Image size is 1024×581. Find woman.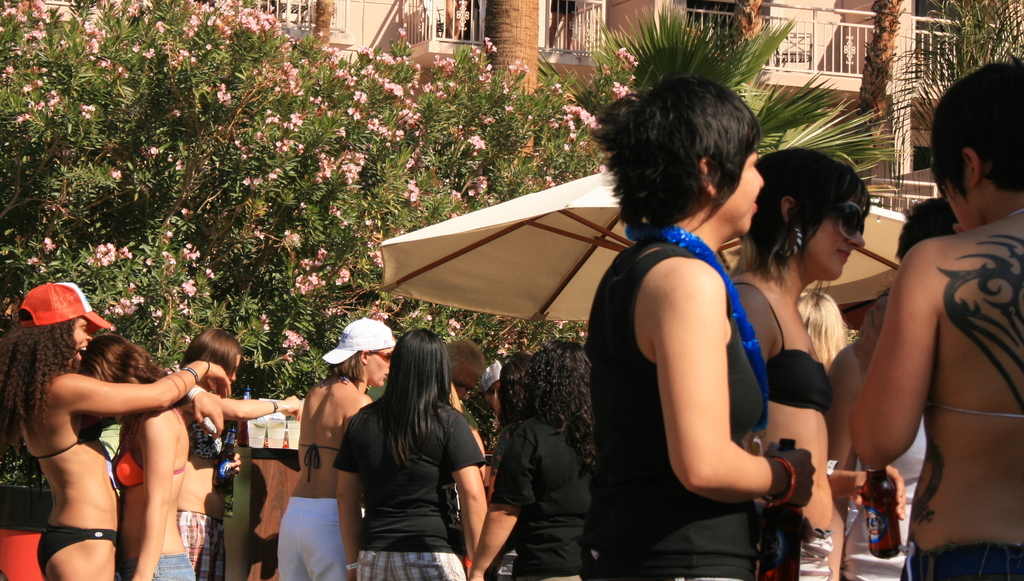
BBox(731, 146, 872, 580).
